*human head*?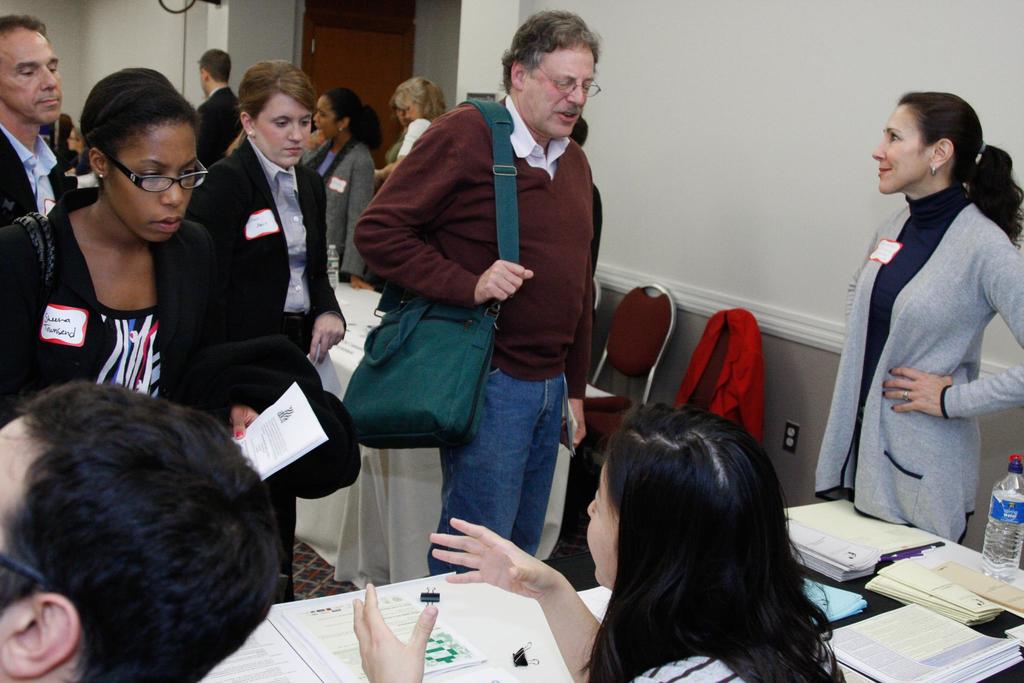
rect(502, 16, 611, 140)
